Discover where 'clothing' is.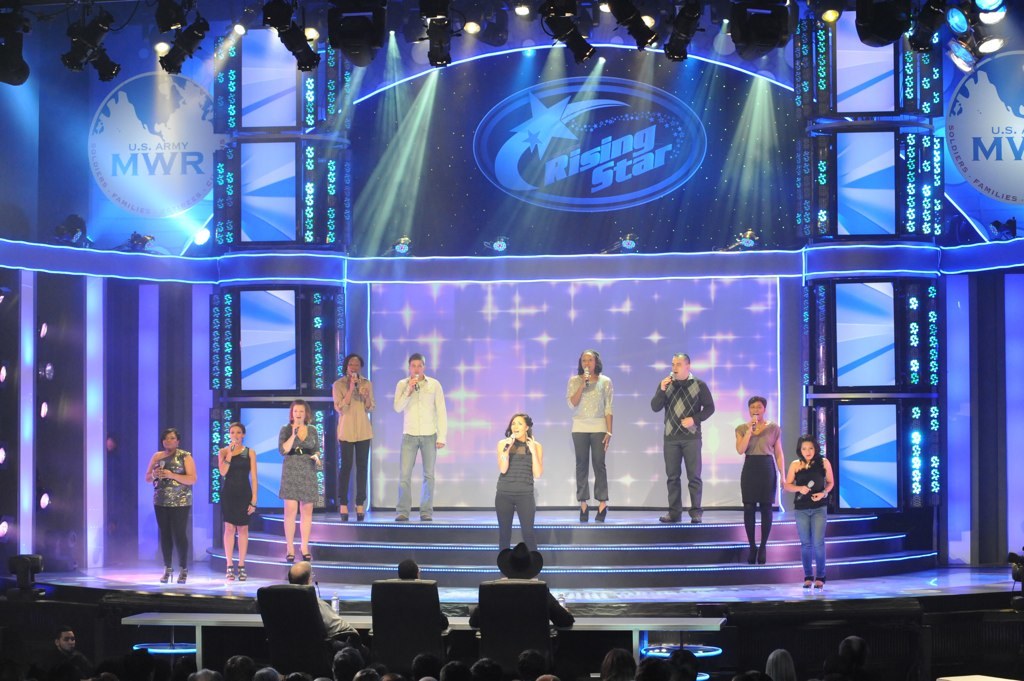
Discovered at (x1=491, y1=425, x2=543, y2=550).
